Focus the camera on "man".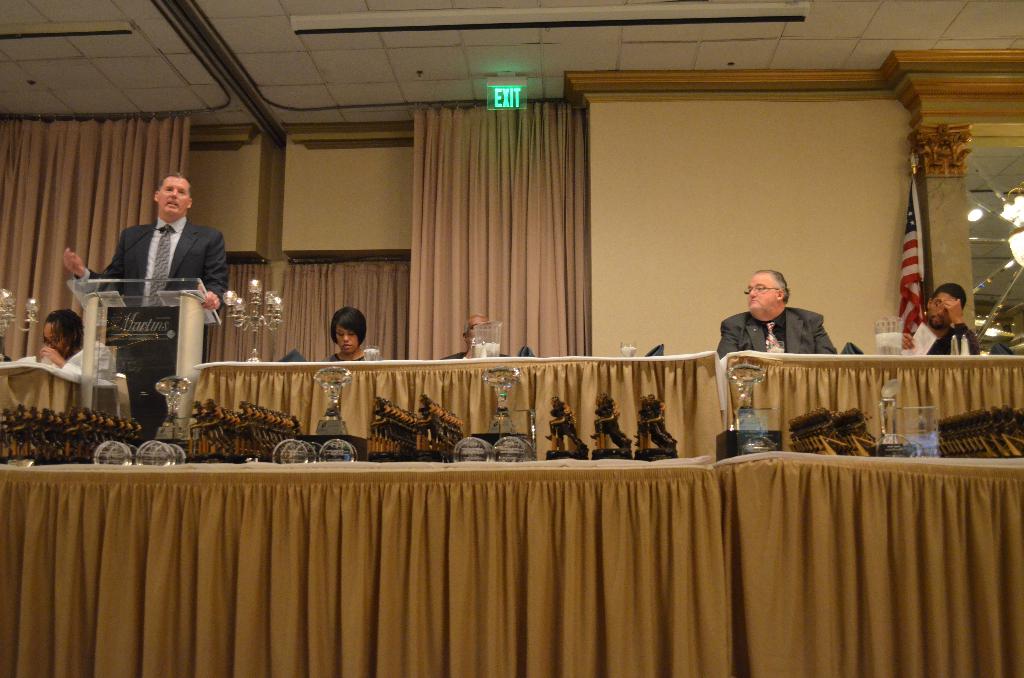
Focus region: (715,271,840,357).
